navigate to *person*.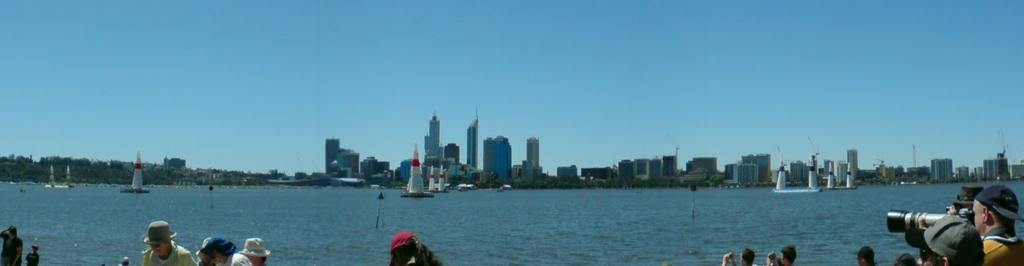
Navigation target: <bbox>917, 253, 947, 265</bbox>.
